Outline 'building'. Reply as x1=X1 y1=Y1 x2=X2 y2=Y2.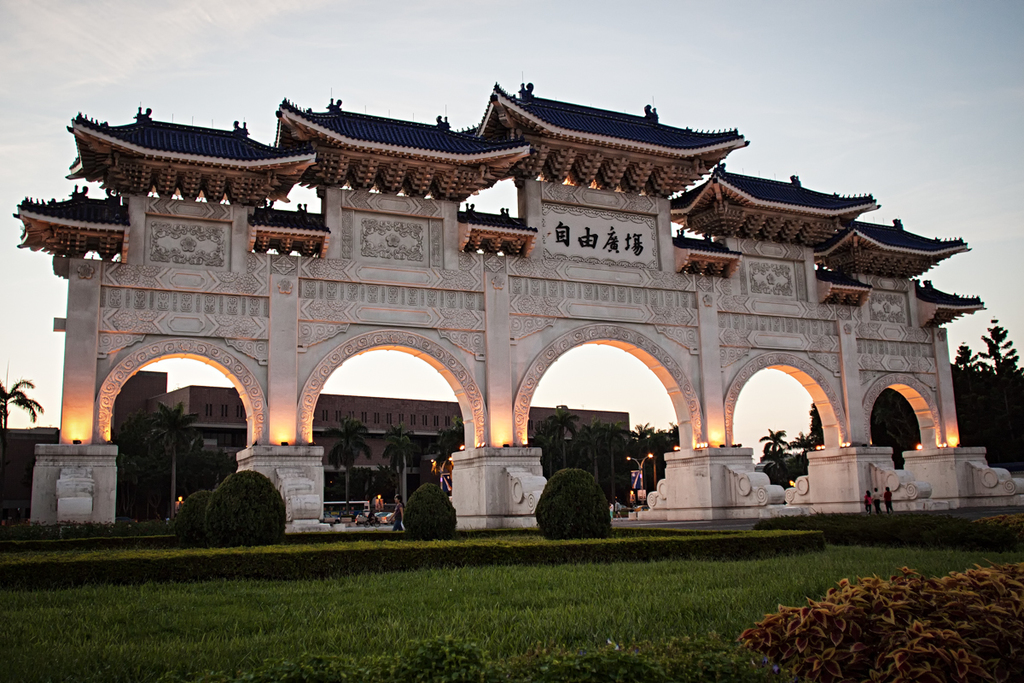
x1=109 y1=370 x2=631 y2=502.
